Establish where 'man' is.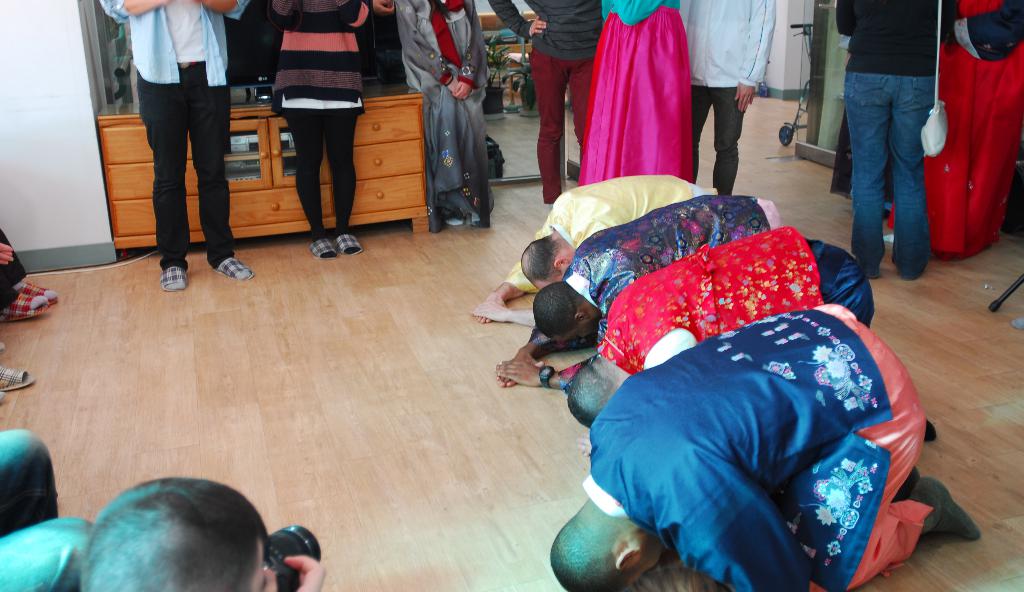
Established at left=550, top=300, right=981, bottom=591.
